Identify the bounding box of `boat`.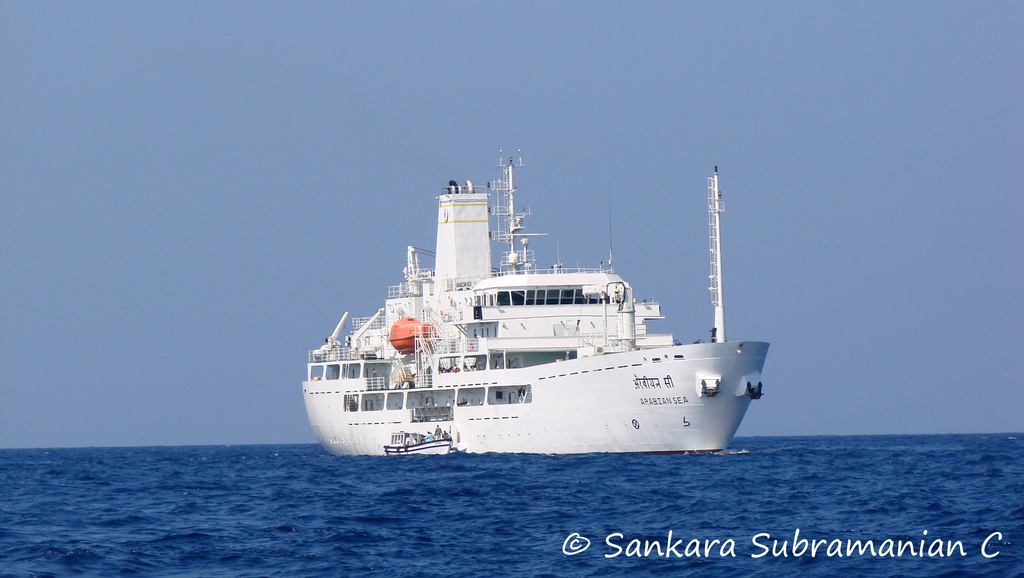
{"x1": 291, "y1": 147, "x2": 779, "y2": 473}.
